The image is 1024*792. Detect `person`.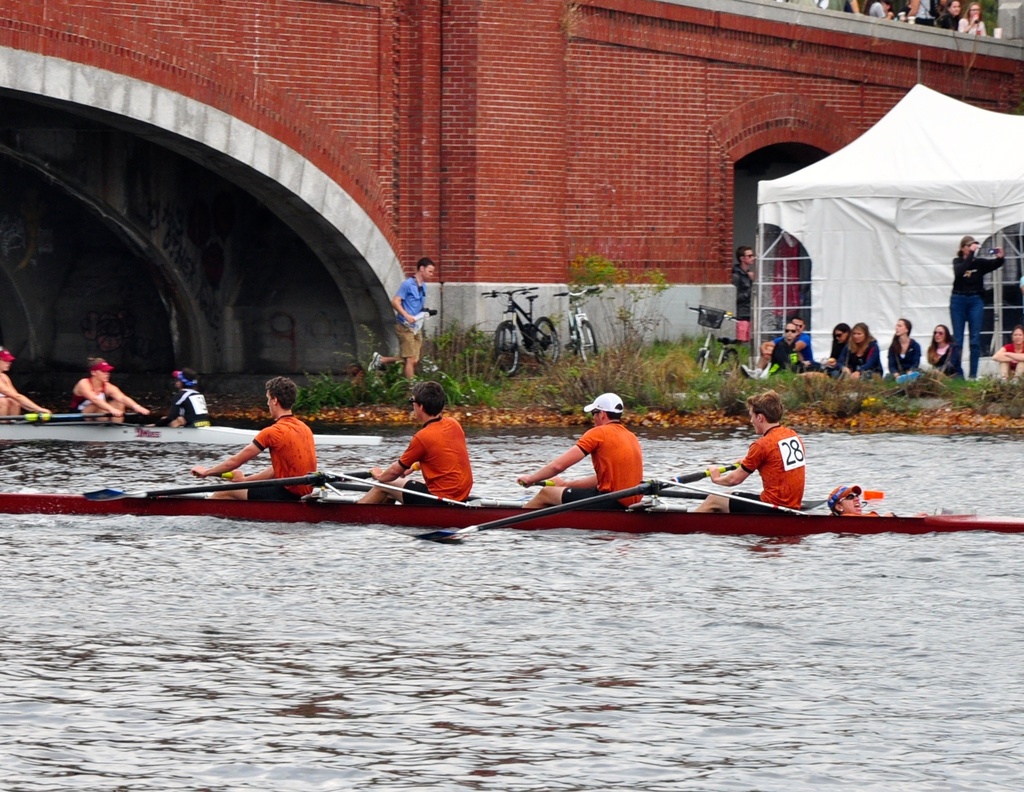
Detection: [65, 352, 147, 423].
